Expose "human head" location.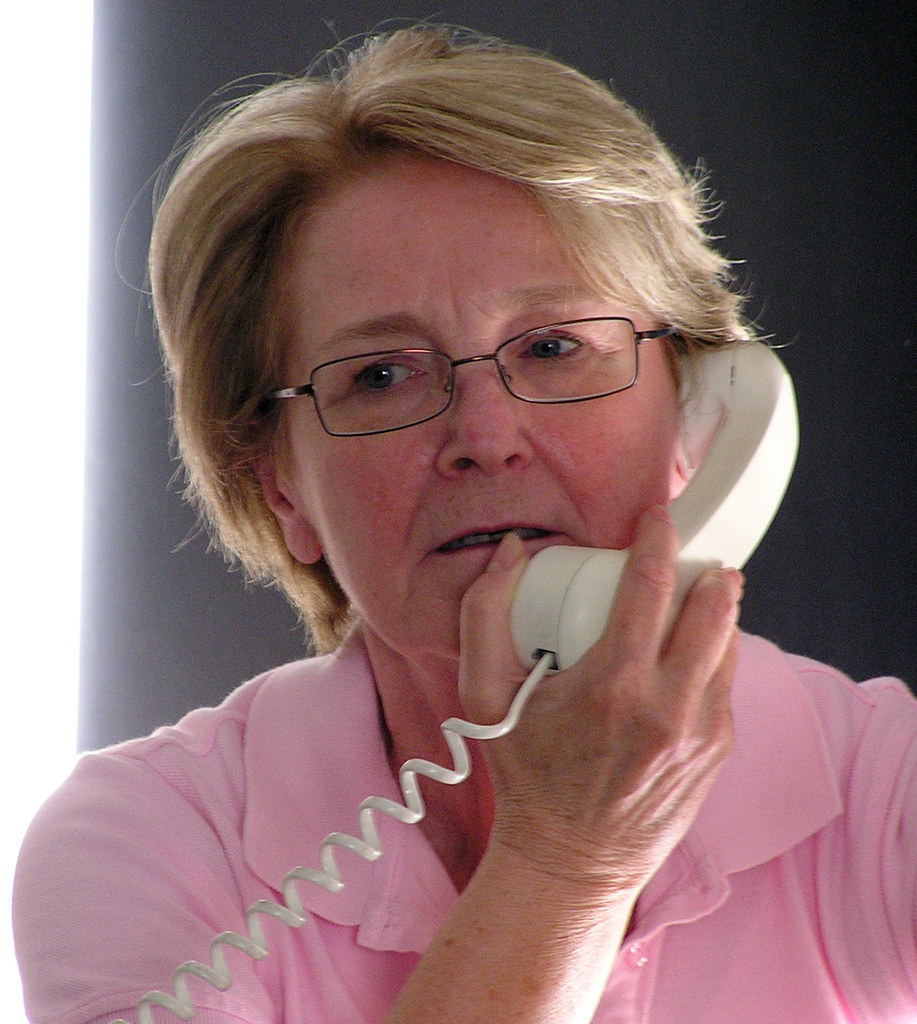
Exposed at select_region(177, 50, 745, 641).
